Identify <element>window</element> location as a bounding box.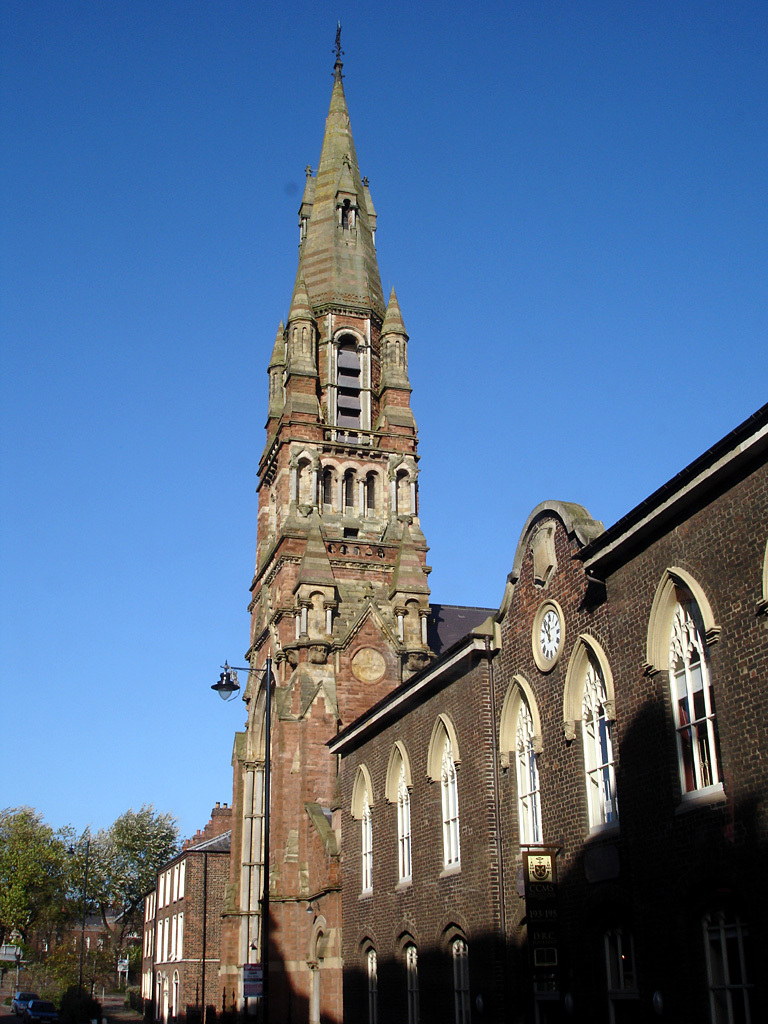
box(571, 643, 628, 832).
